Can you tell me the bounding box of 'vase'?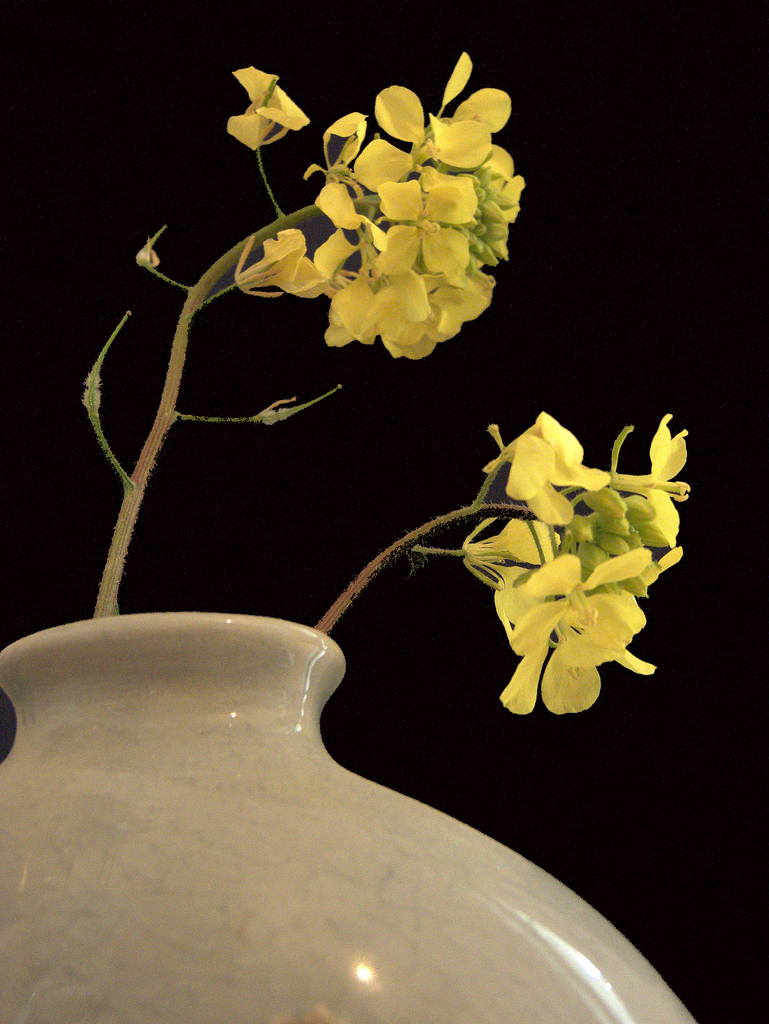
l=0, t=614, r=700, b=1023.
